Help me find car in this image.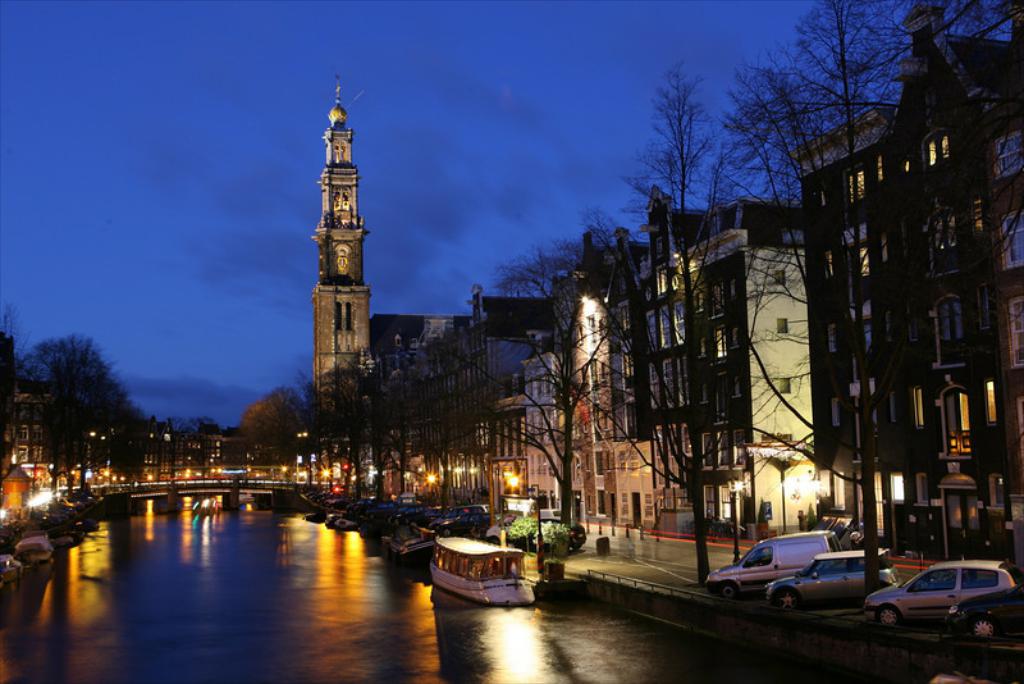
Found it: pyautogui.locateOnScreen(434, 506, 511, 534).
